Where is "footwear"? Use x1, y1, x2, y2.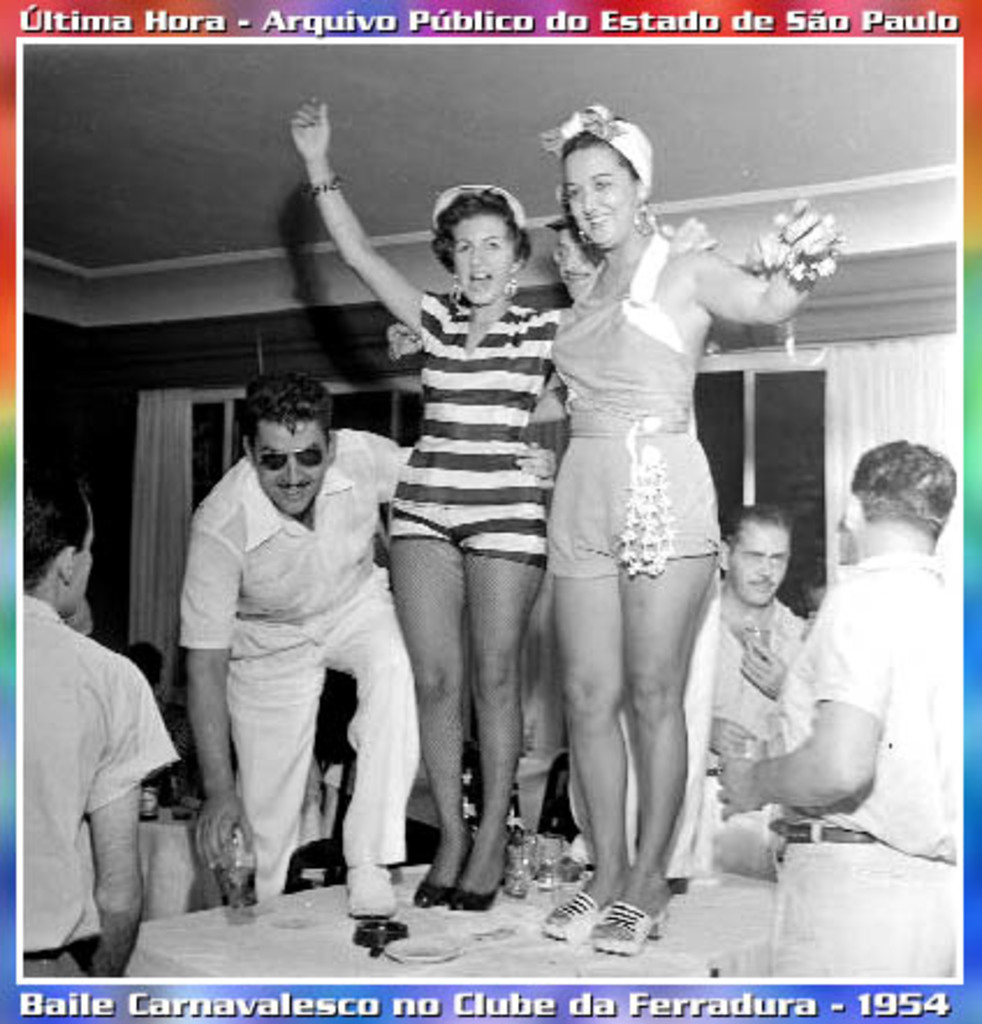
602, 904, 674, 957.
